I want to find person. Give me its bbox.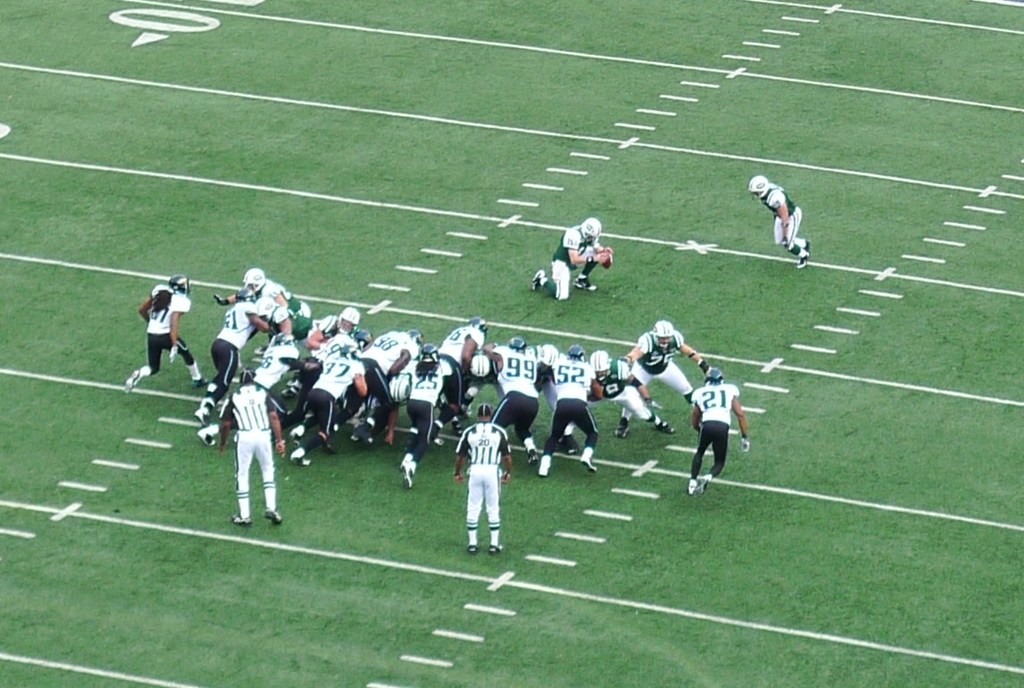
x1=530 y1=218 x2=613 y2=295.
